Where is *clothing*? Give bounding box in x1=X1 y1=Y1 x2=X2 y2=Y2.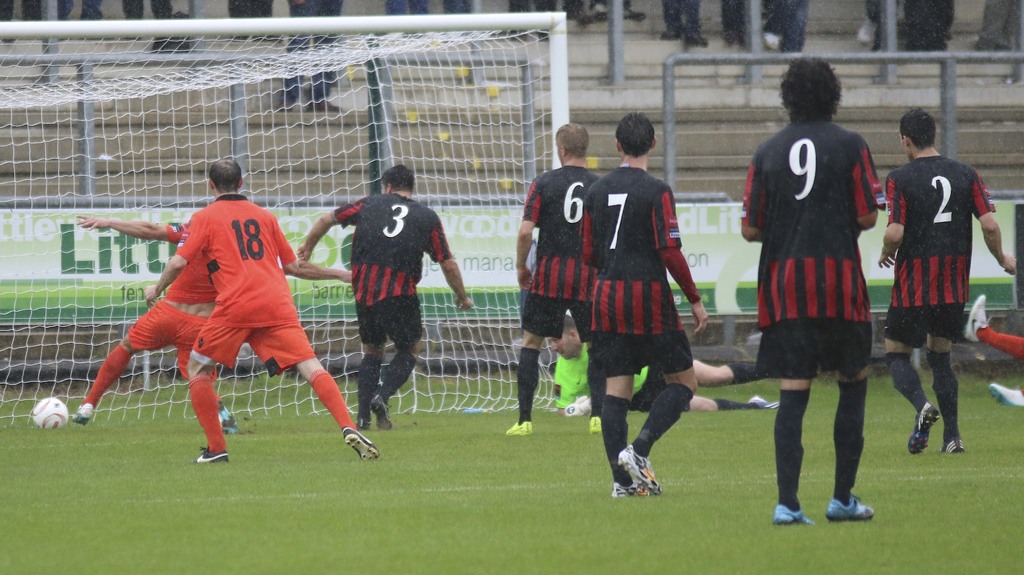
x1=517 y1=345 x2=540 y2=424.
